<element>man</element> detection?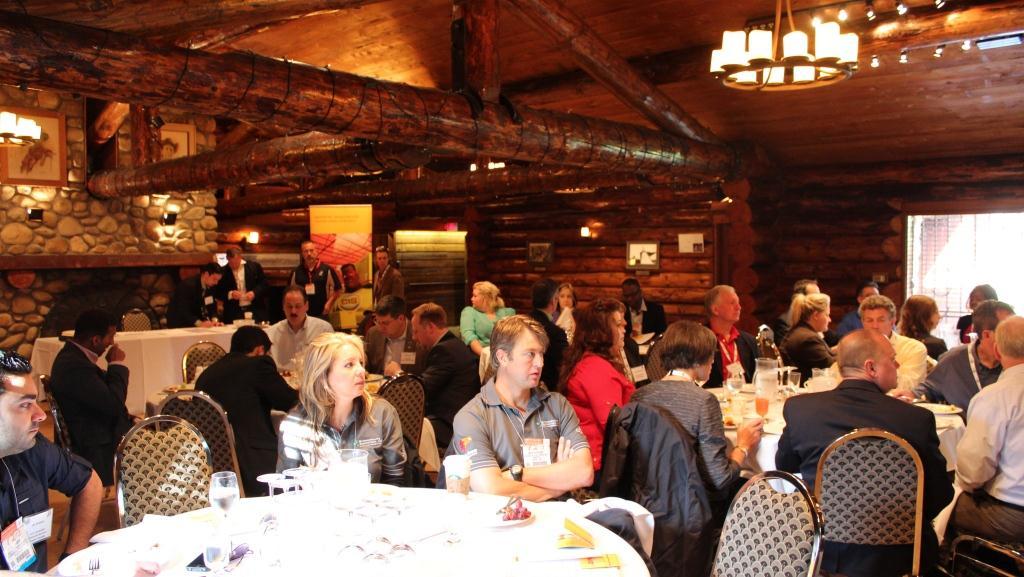
rect(362, 239, 413, 308)
